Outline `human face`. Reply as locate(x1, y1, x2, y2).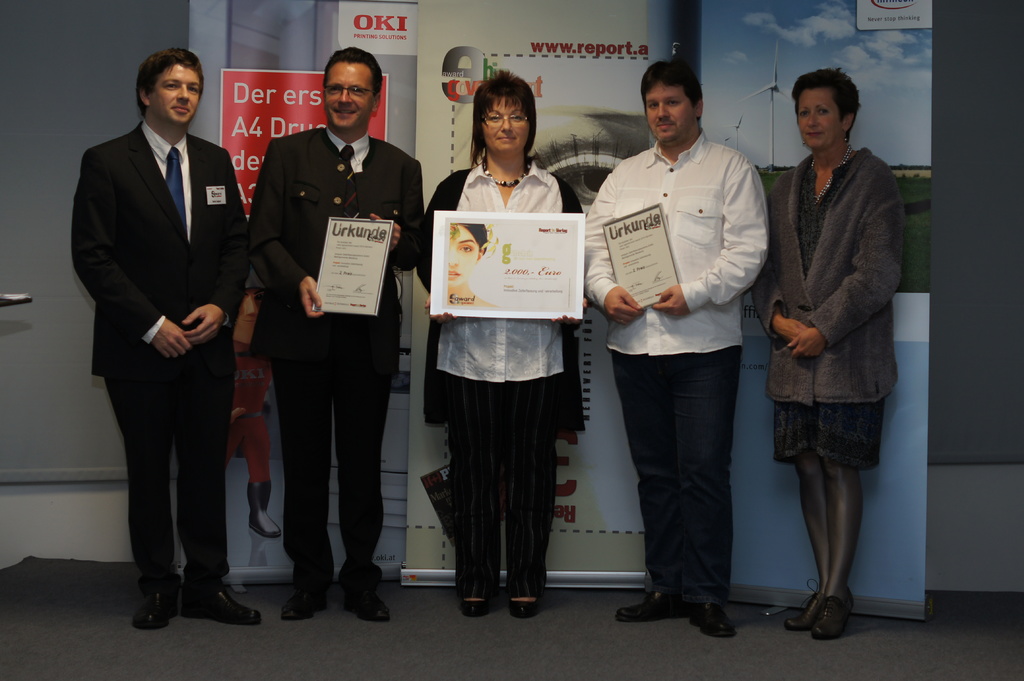
locate(148, 65, 204, 122).
